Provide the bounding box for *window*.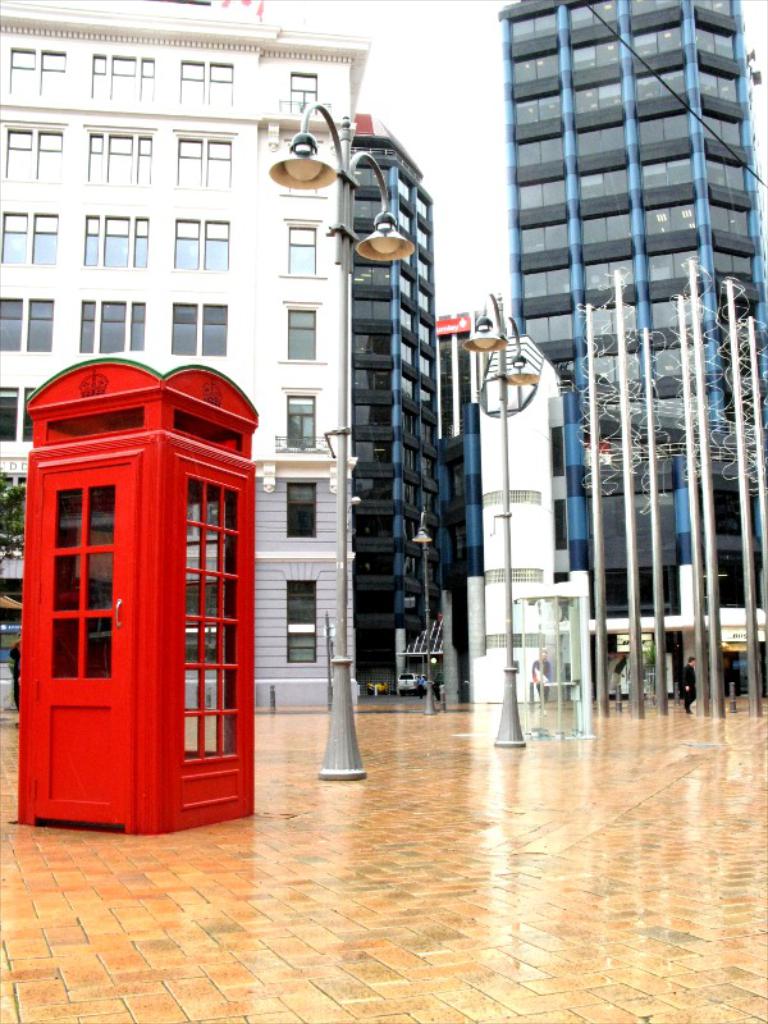
287,579,316,621.
